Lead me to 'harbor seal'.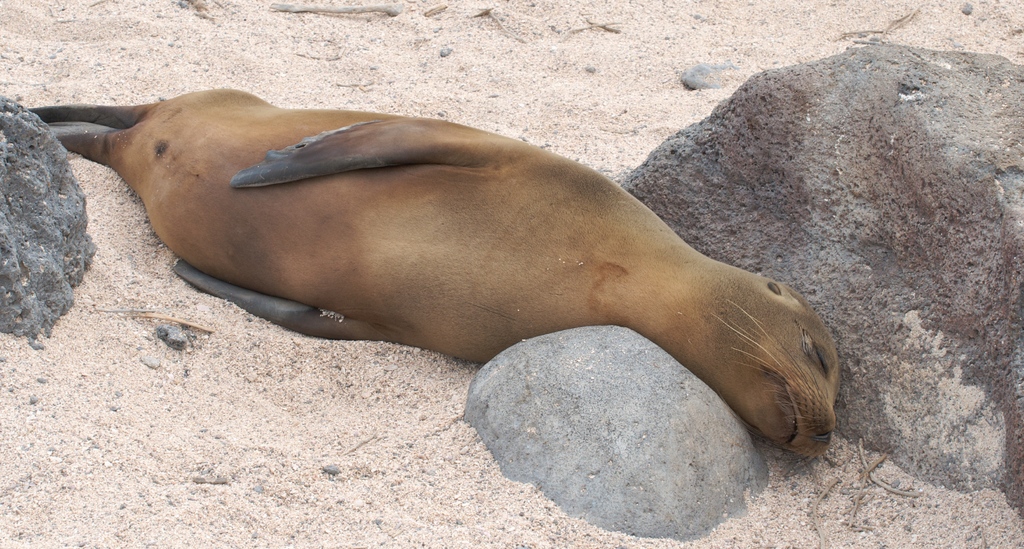
Lead to (10,80,842,450).
